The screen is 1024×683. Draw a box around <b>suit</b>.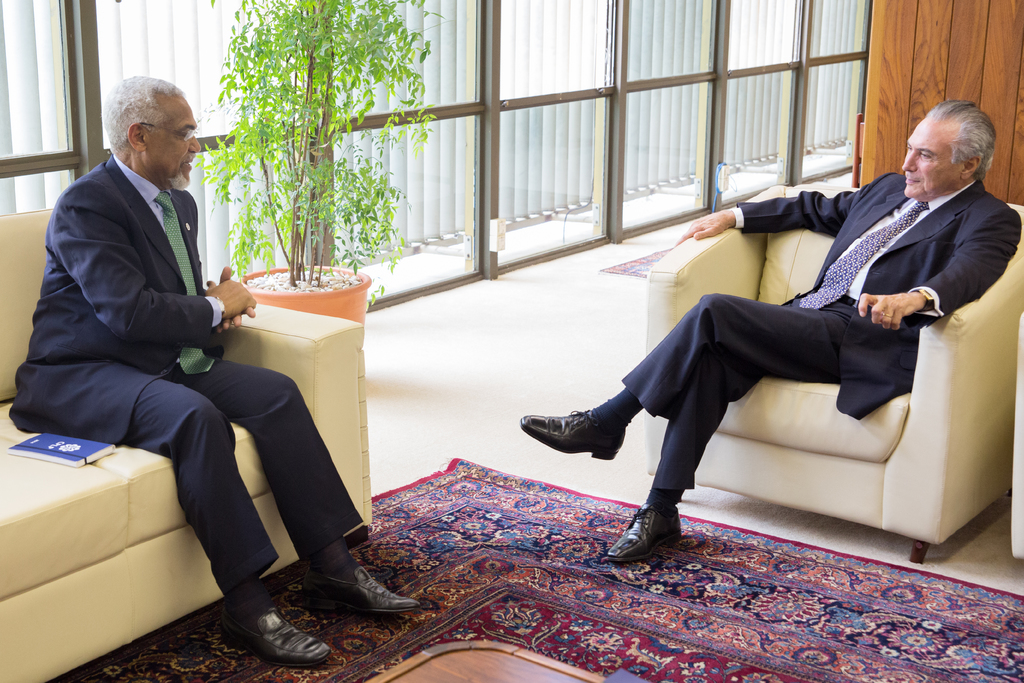
<box>40,97,337,638</box>.
